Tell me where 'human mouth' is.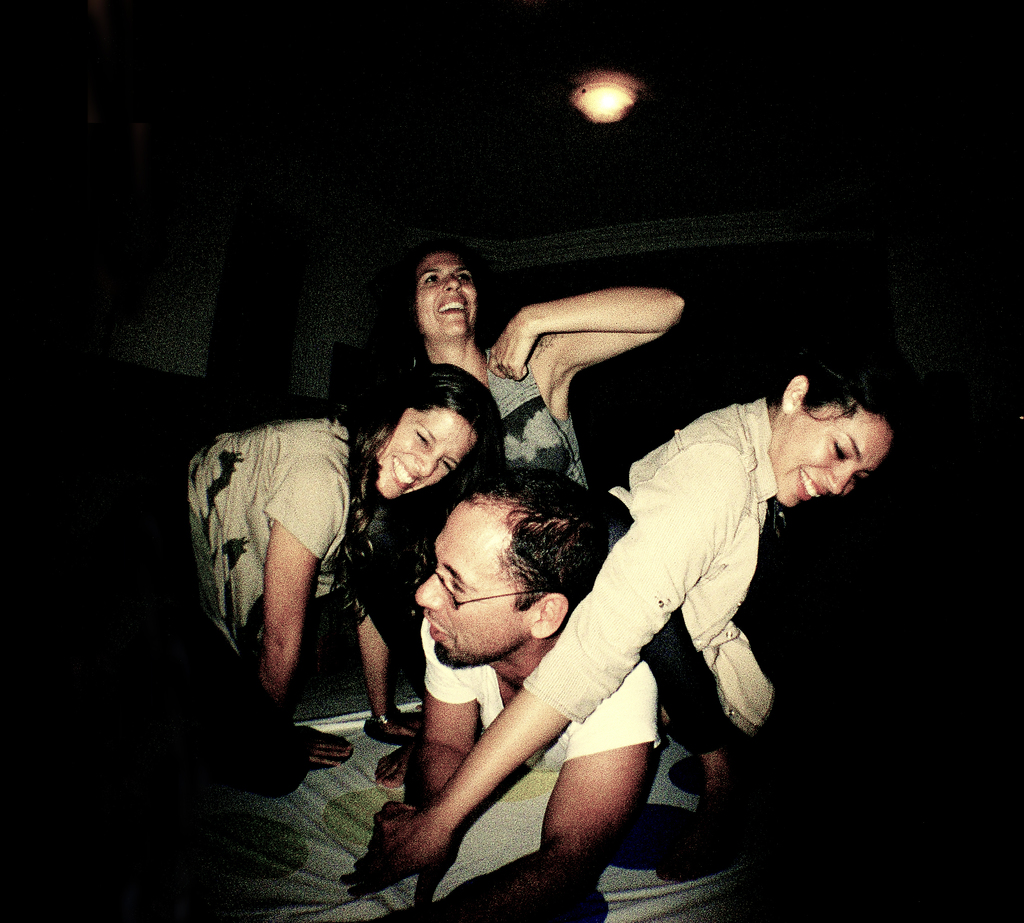
'human mouth' is at {"left": 394, "top": 455, "right": 415, "bottom": 489}.
